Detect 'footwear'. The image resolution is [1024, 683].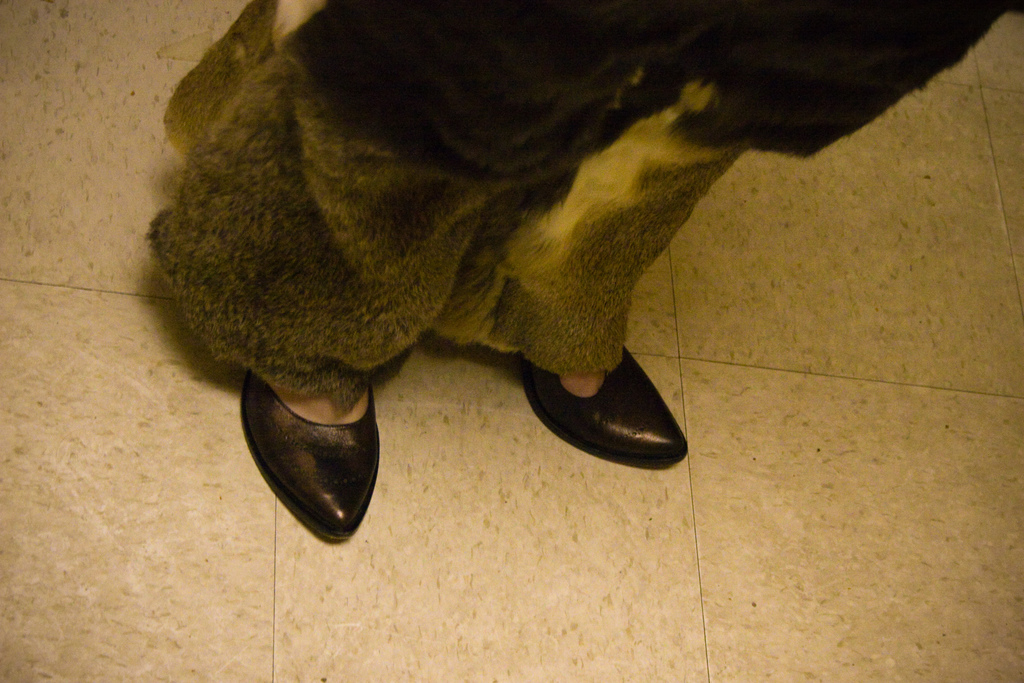
(x1=239, y1=367, x2=376, y2=538).
